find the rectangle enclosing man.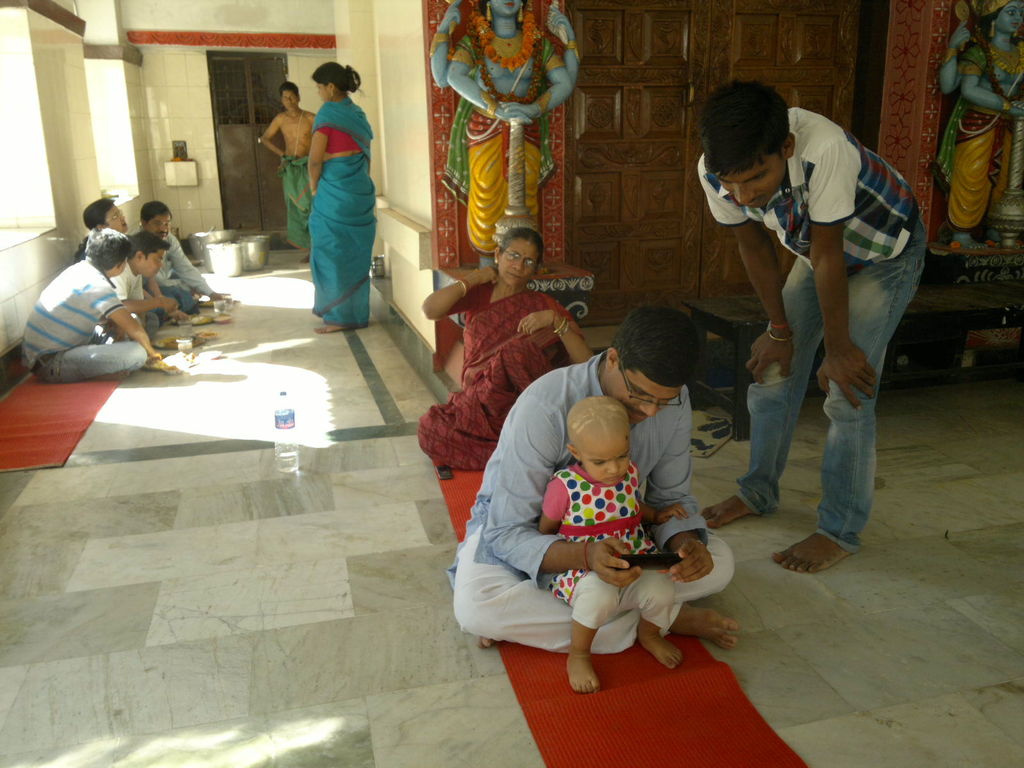
l=719, t=65, r=926, b=575.
